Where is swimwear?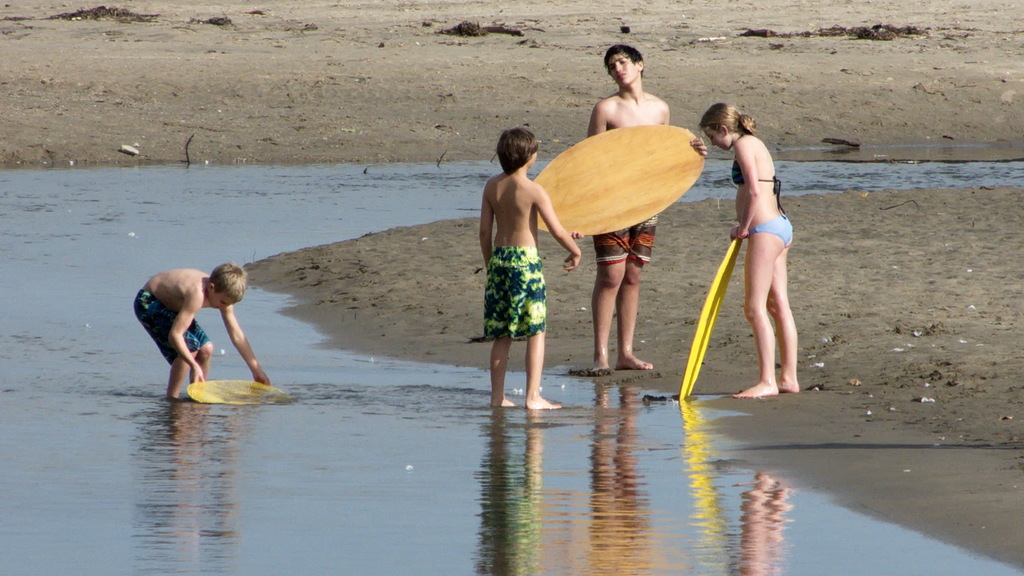
left=483, top=242, right=548, bottom=342.
